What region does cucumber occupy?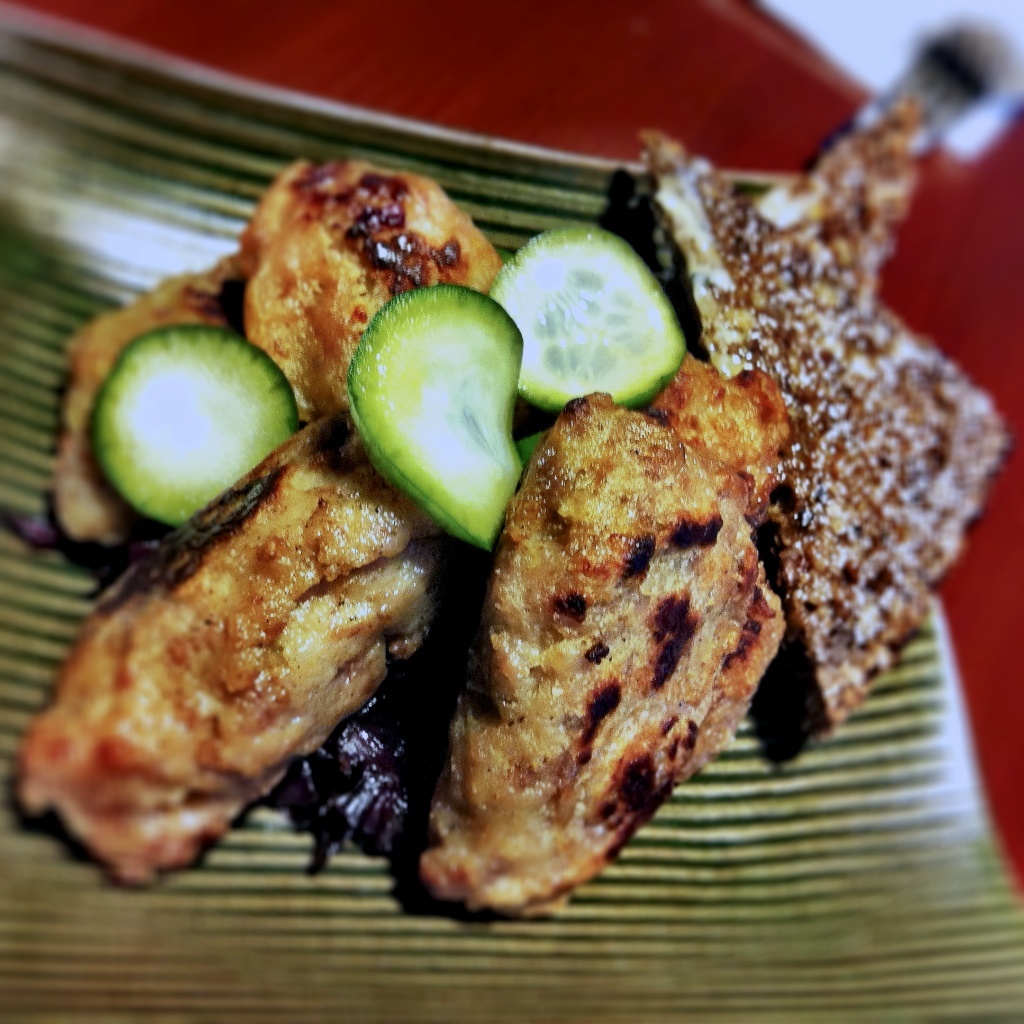
bbox(492, 205, 720, 413).
